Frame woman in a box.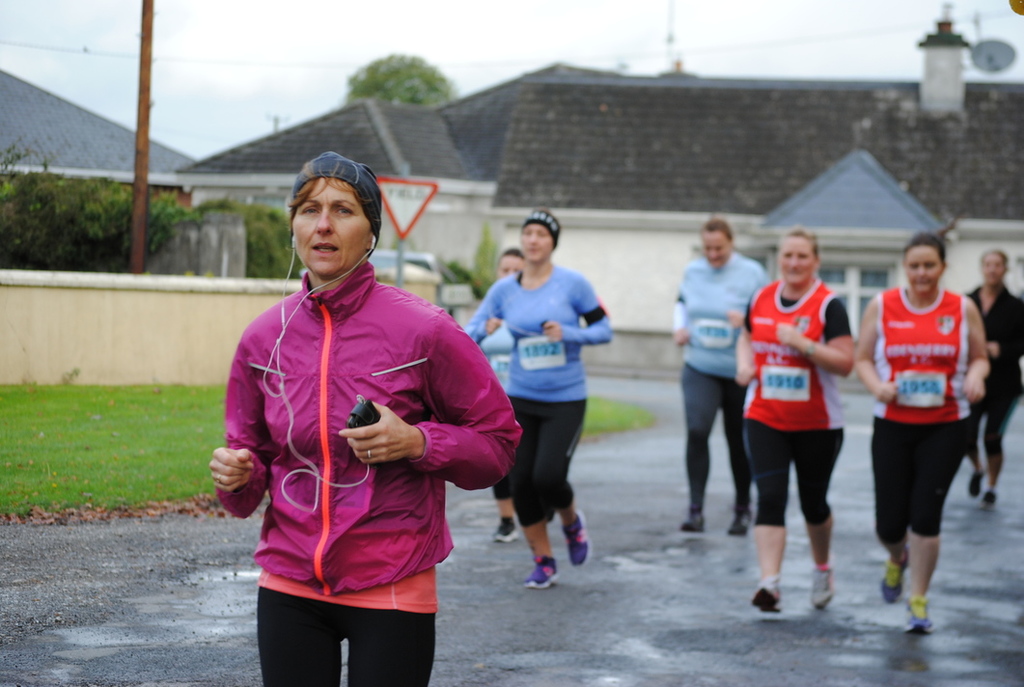
[737, 224, 854, 613].
